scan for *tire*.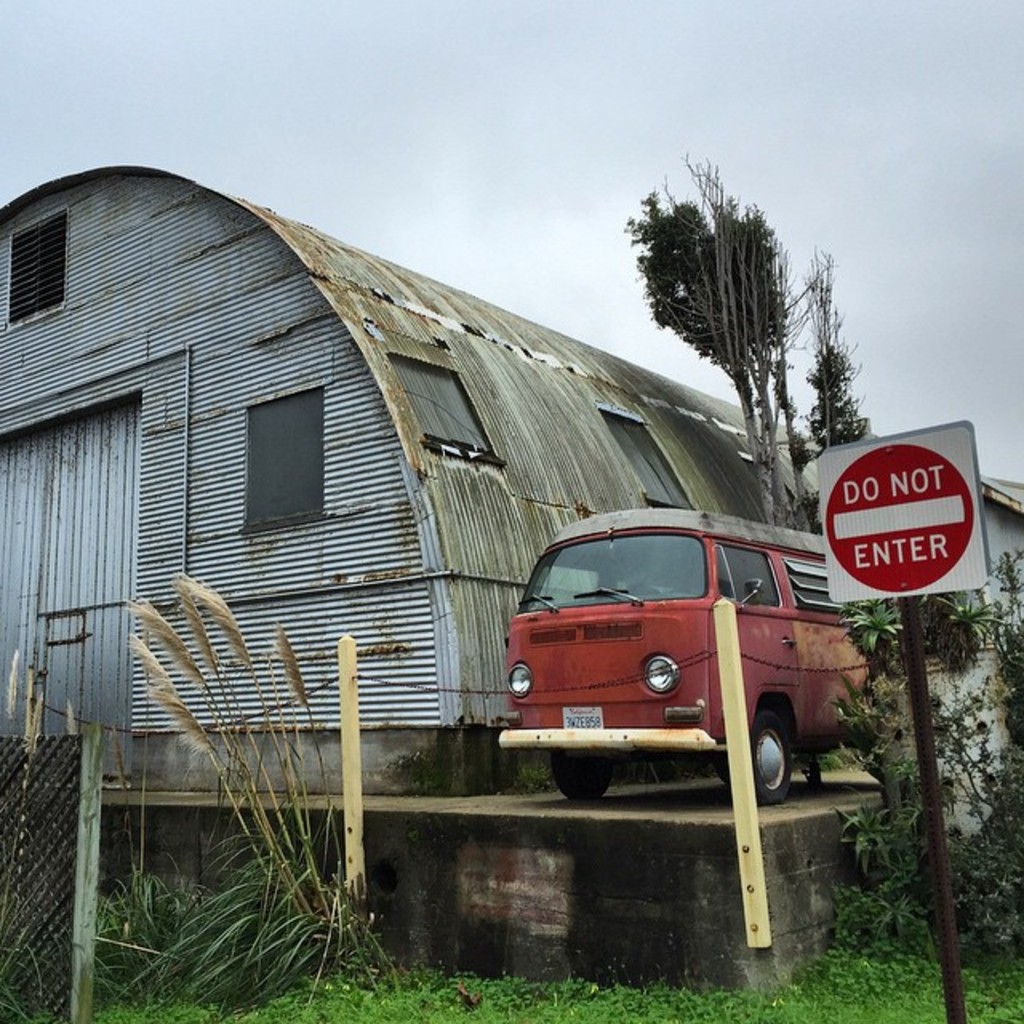
Scan result: <box>861,731,904,779</box>.
